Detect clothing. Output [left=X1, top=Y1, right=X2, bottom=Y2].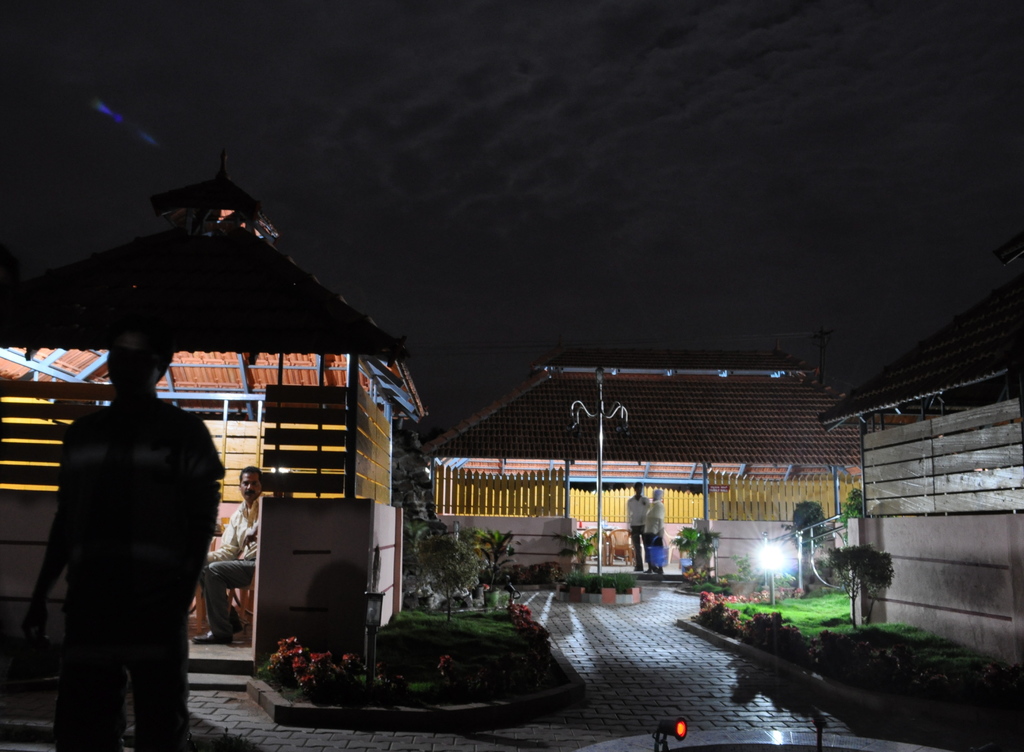
[left=37, top=393, right=226, bottom=751].
